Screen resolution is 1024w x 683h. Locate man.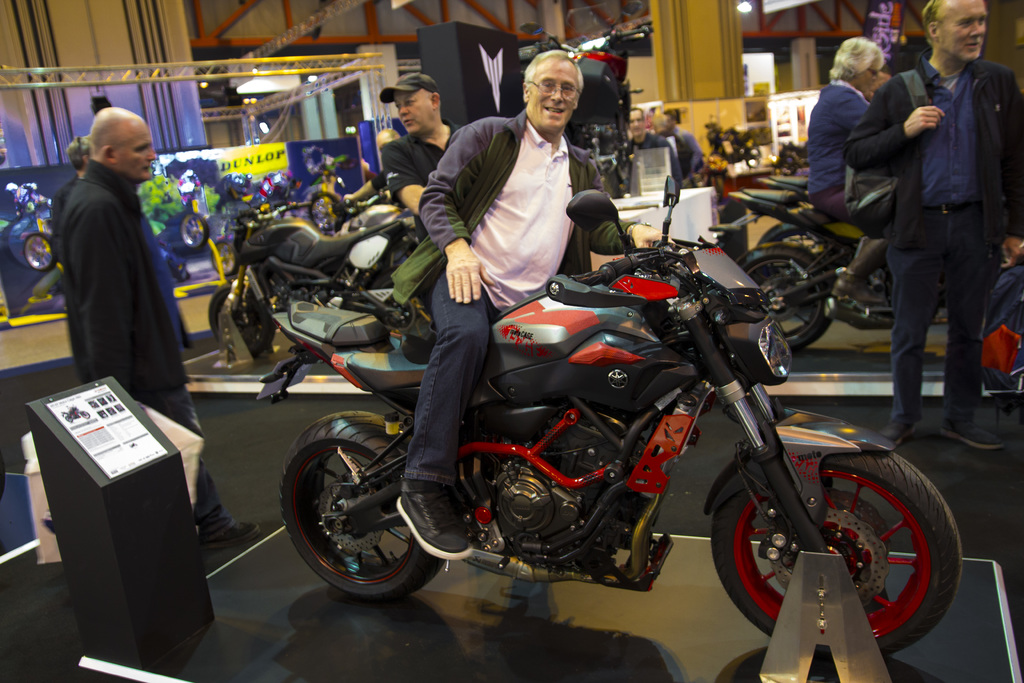
849 4 1016 465.
